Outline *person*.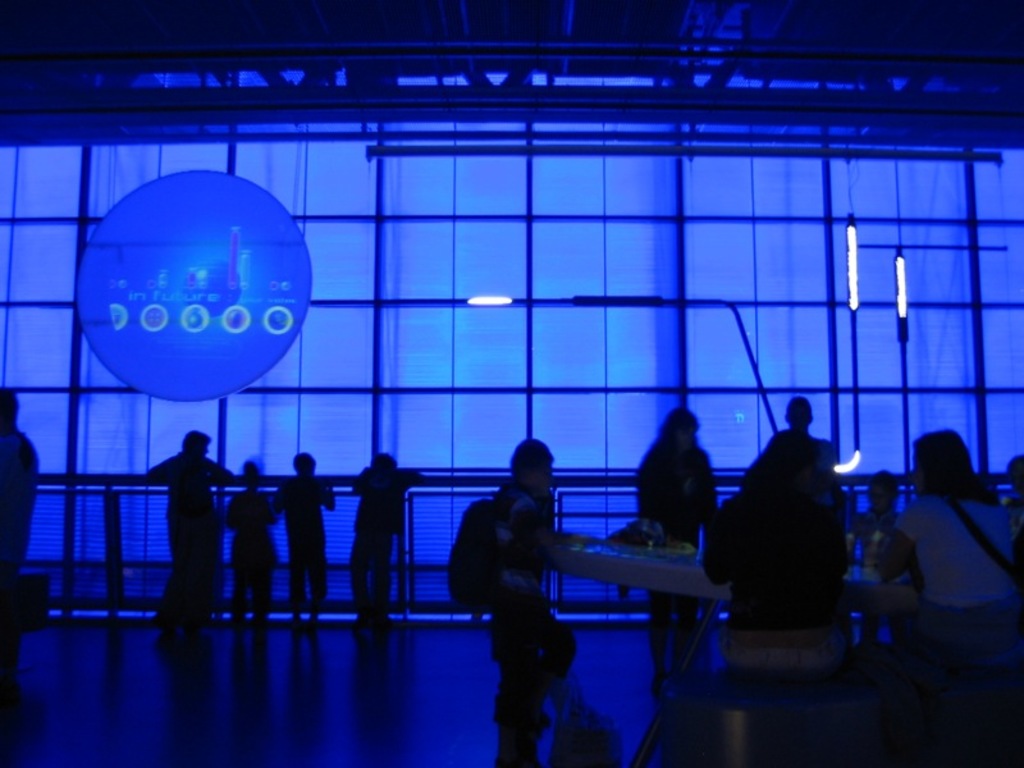
Outline: 846, 465, 905, 562.
